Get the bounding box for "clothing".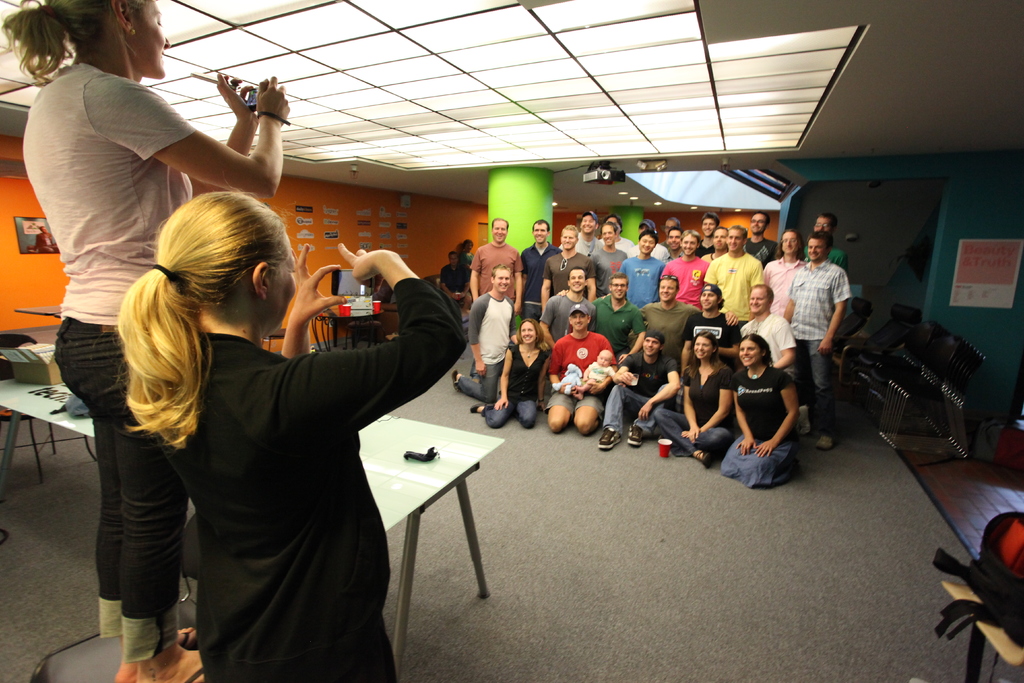
(792, 336, 832, 425).
